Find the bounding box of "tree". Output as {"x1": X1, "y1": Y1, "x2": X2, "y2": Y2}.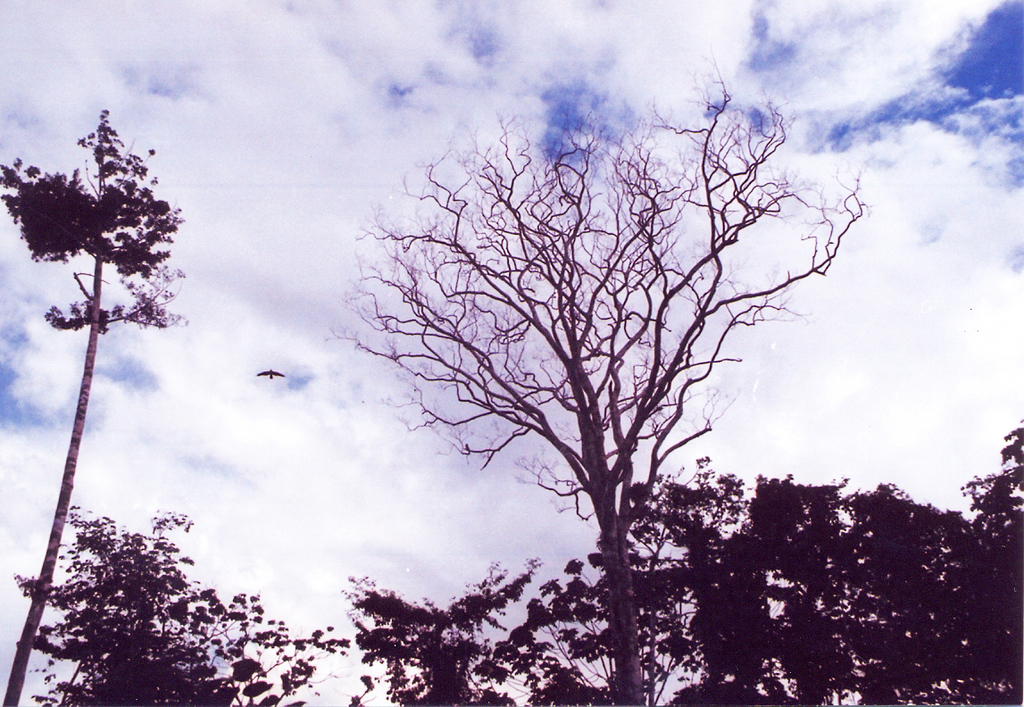
{"x1": 0, "y1": 100, "x2": 189, "y2": 700}.
